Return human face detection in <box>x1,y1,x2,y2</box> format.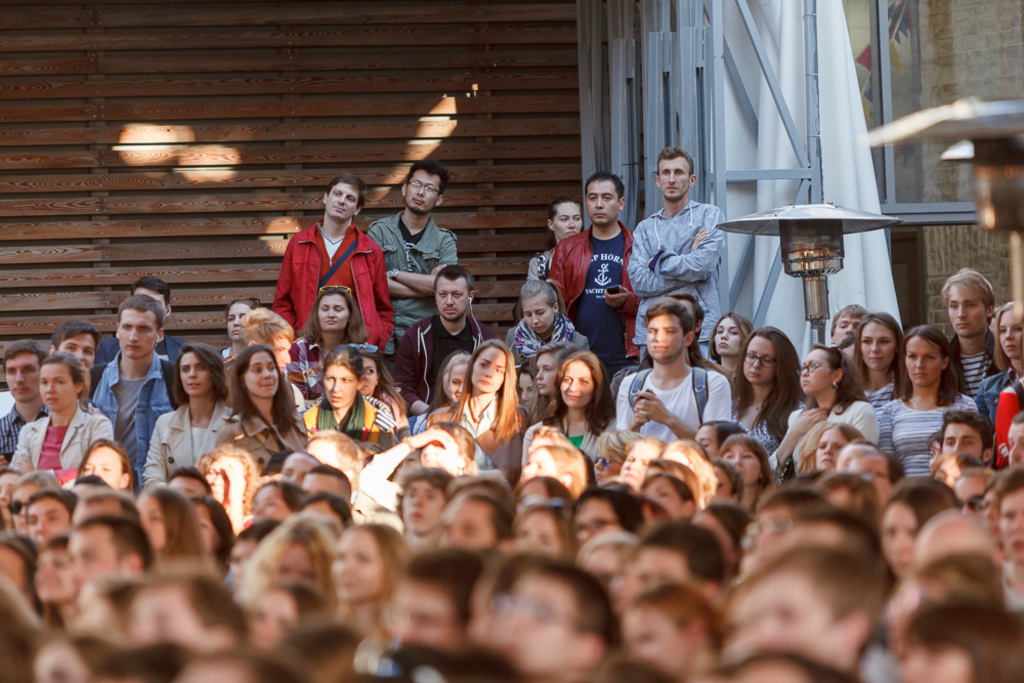
<box>0,474,16,506</box>.
